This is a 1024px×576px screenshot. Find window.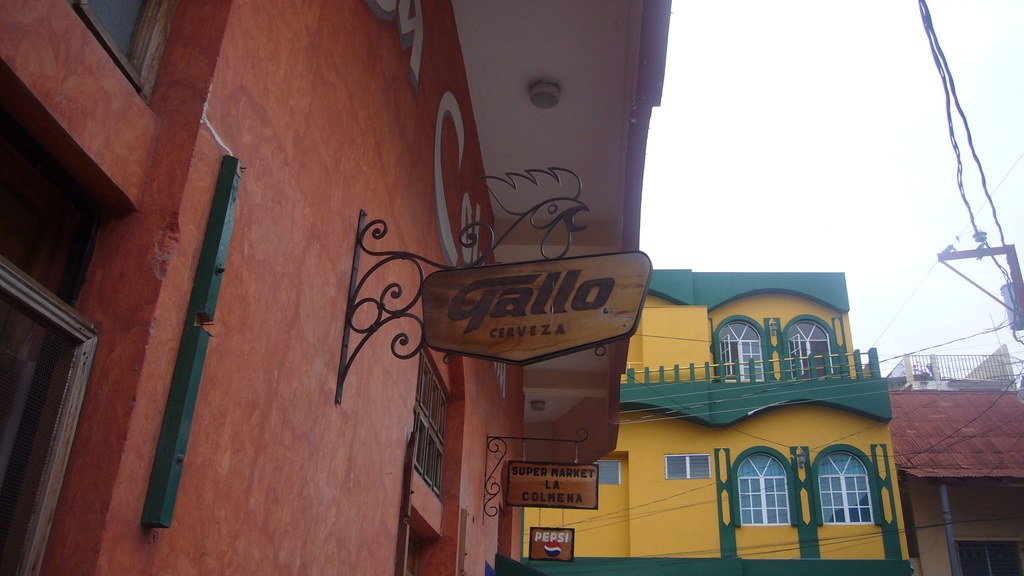
Bounding box: 416, 419, 451, 486.
